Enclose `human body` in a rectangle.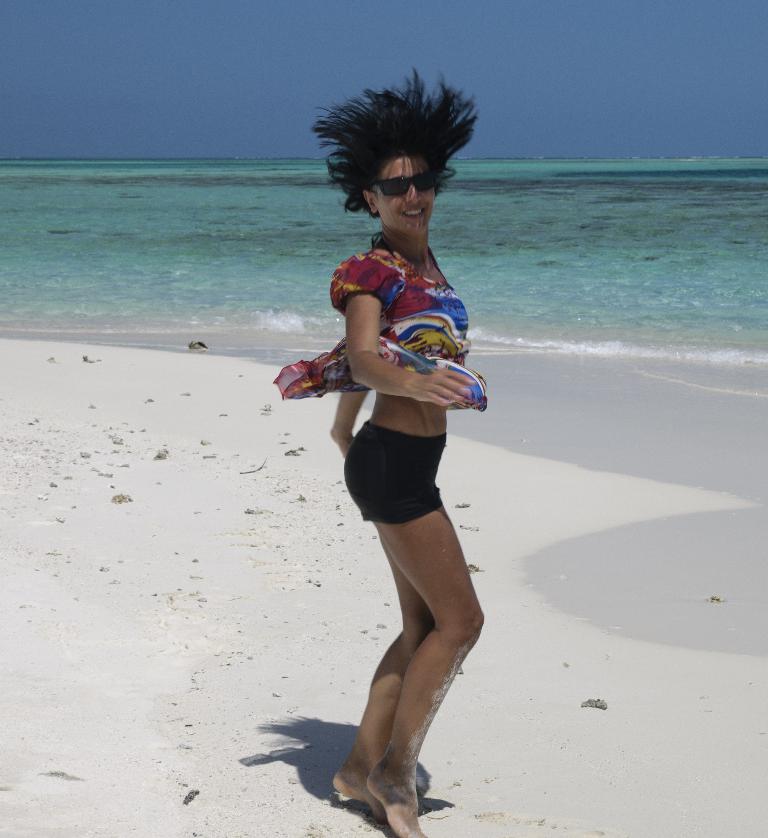
[left=324, top=64, right=487, bottom=837].
